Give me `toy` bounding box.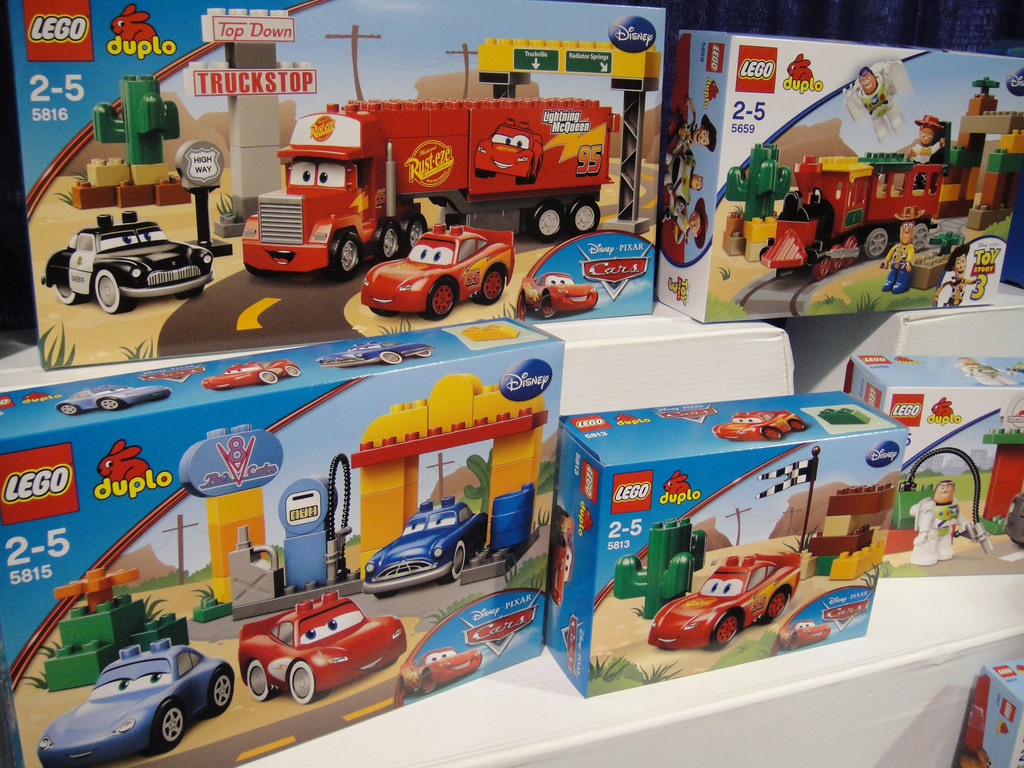
<region>882, 205, 925, 294</region>.
